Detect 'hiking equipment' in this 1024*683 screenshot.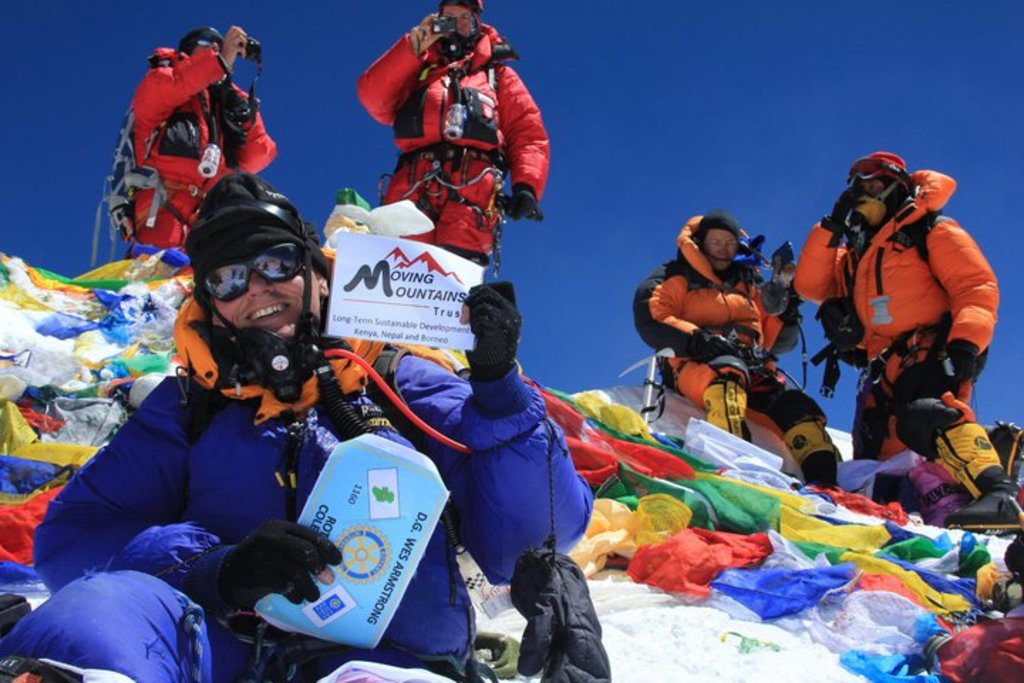
Detection: 828 176 866 225.
